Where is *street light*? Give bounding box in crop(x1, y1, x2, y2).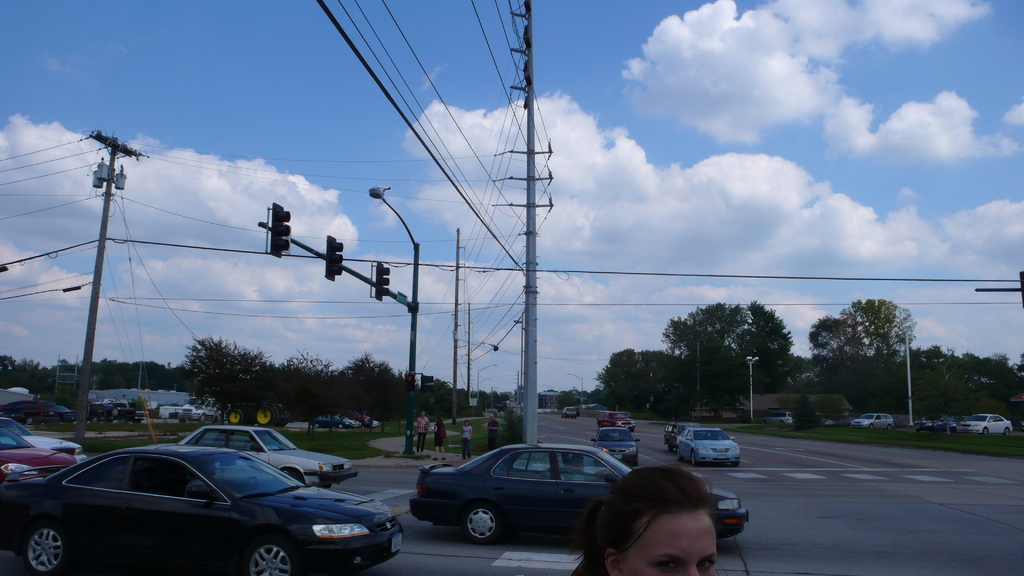
crop(900, 318, 919, 426).
